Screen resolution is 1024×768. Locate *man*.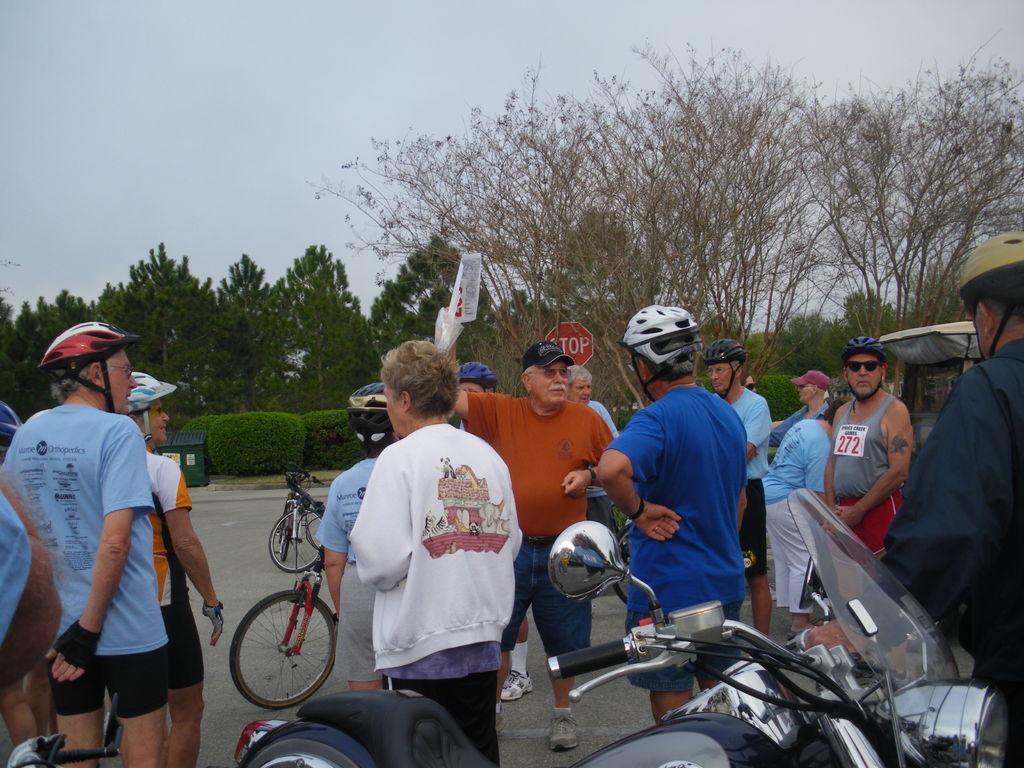
box=[766, 371, 833, 447].
